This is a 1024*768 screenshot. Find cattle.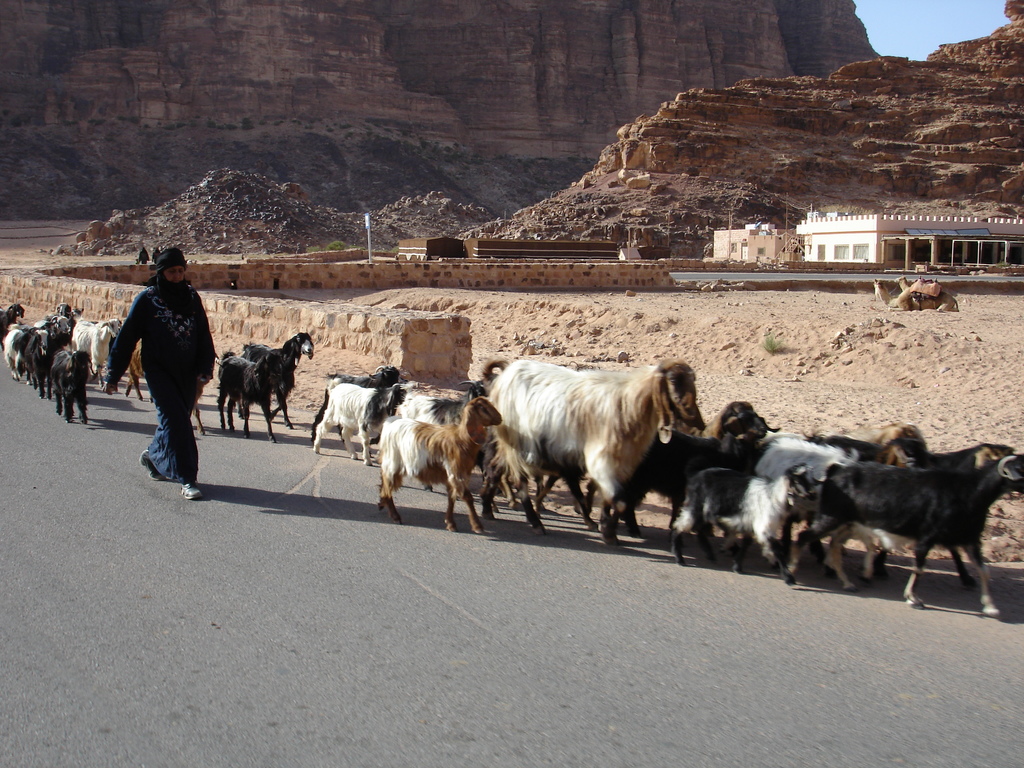
Bounding box: (left=71, top=315, right=123, bottom=390).
